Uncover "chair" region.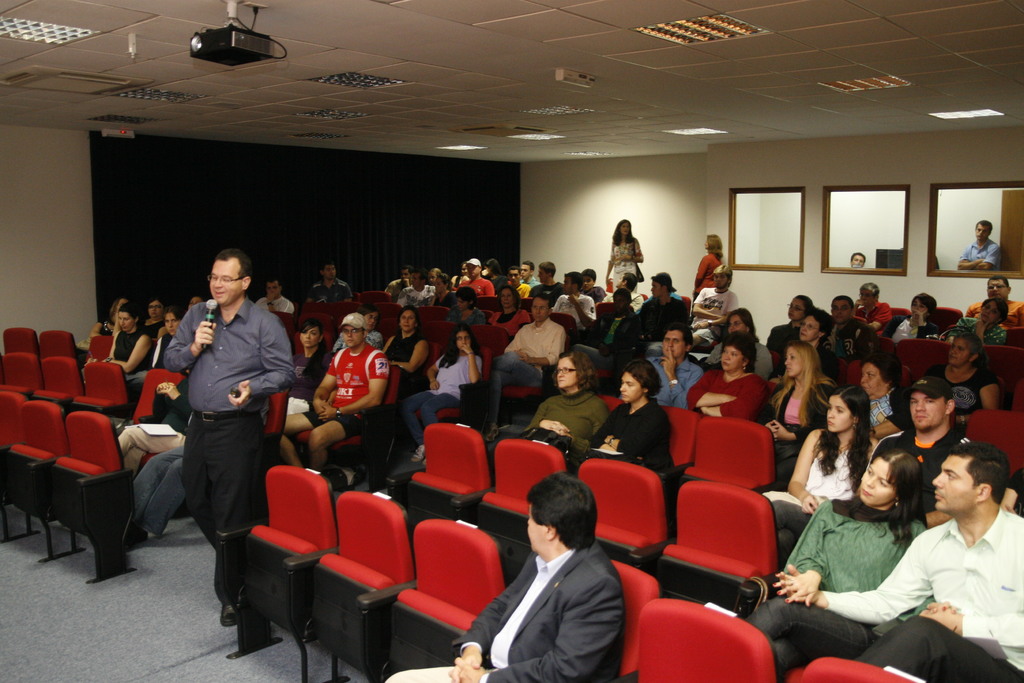
Uncovered: 1, 350, 34, 391.
